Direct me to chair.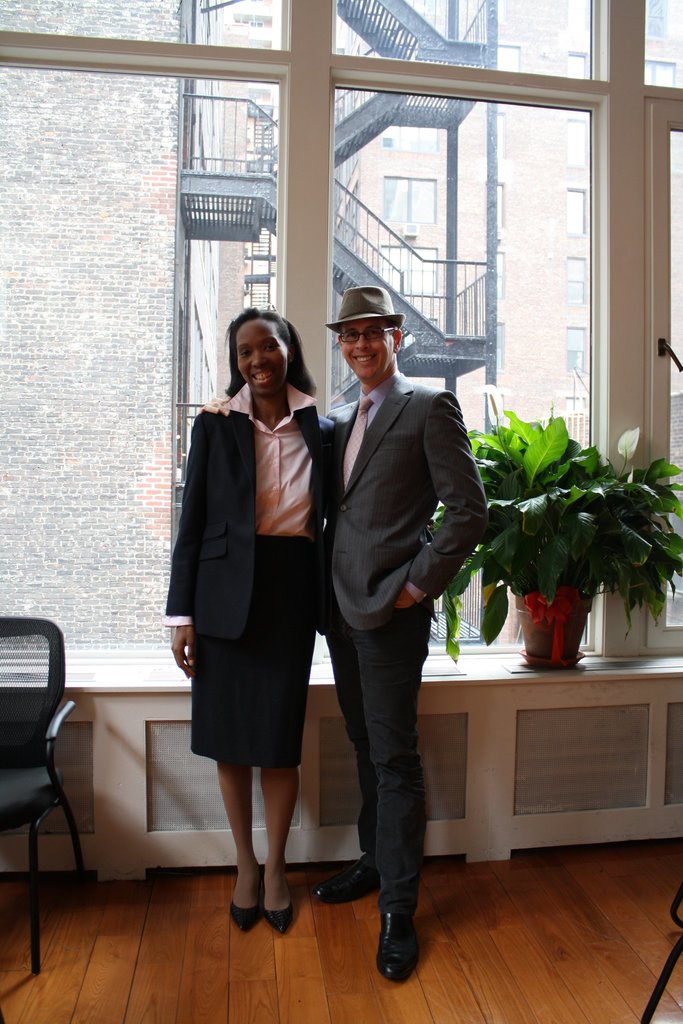
Direction: box(0, 630, 99, 920).
